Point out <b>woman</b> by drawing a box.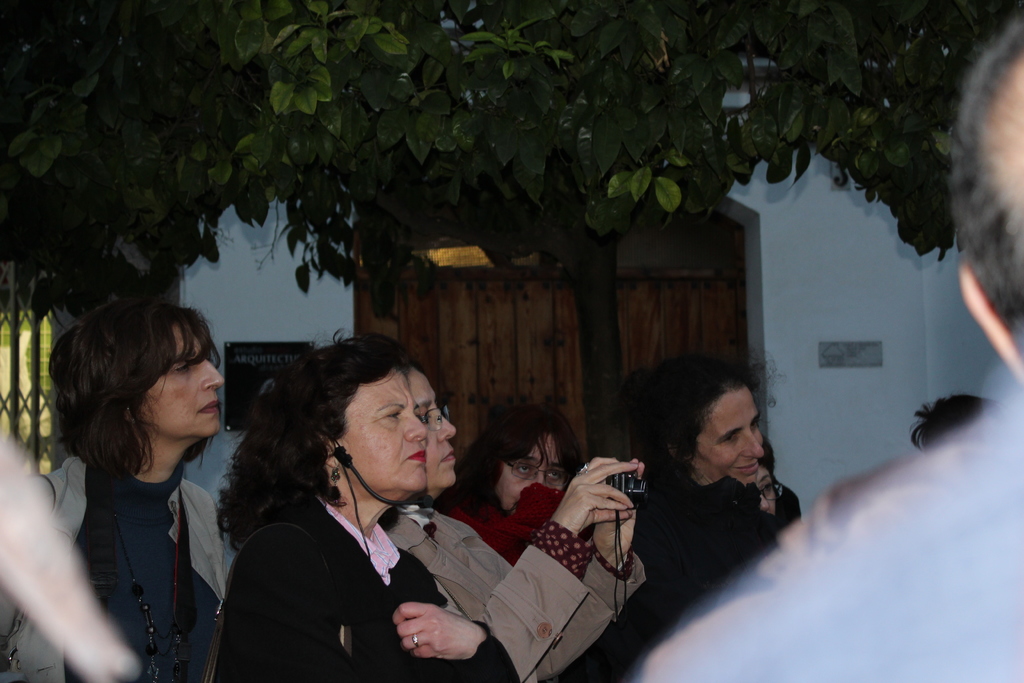
[x1=207, y1=338, x2=544, y2=681].
